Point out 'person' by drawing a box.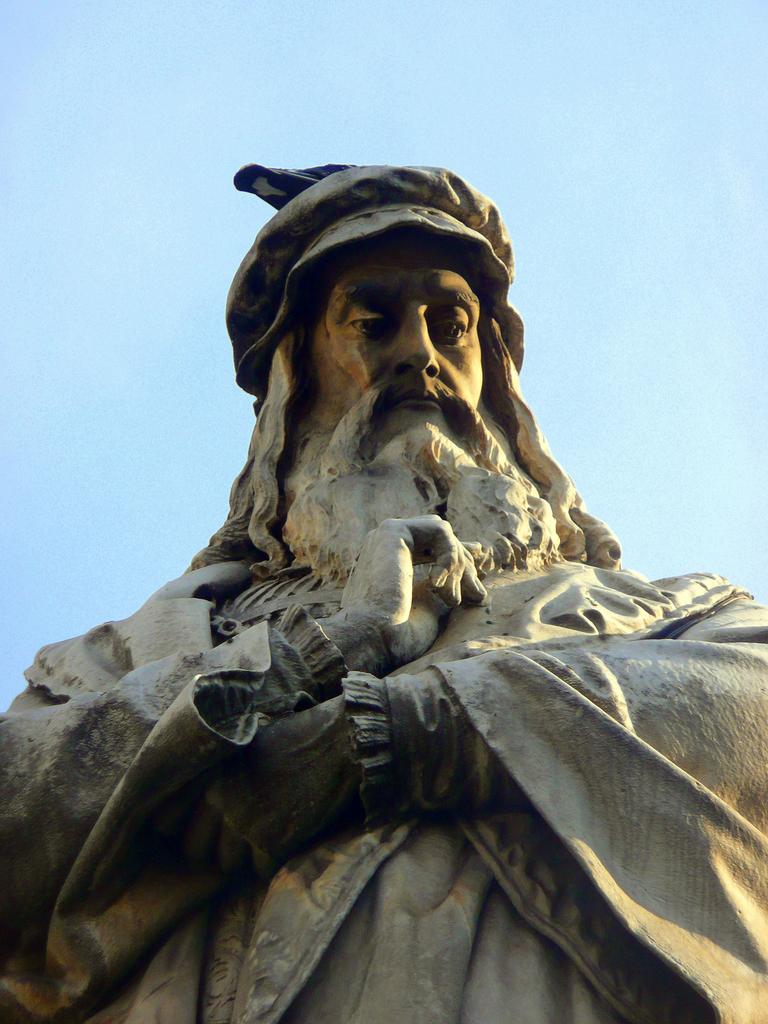
[left=0, top=162, right=767, bottom=1023].
